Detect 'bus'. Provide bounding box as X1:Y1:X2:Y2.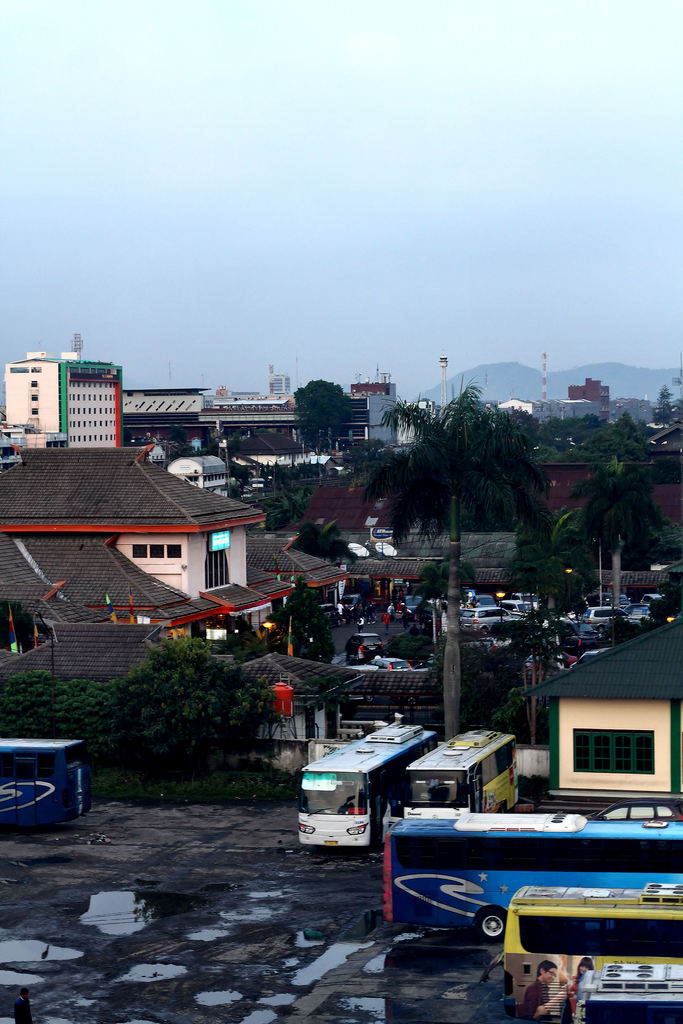
299:713:436:851.
